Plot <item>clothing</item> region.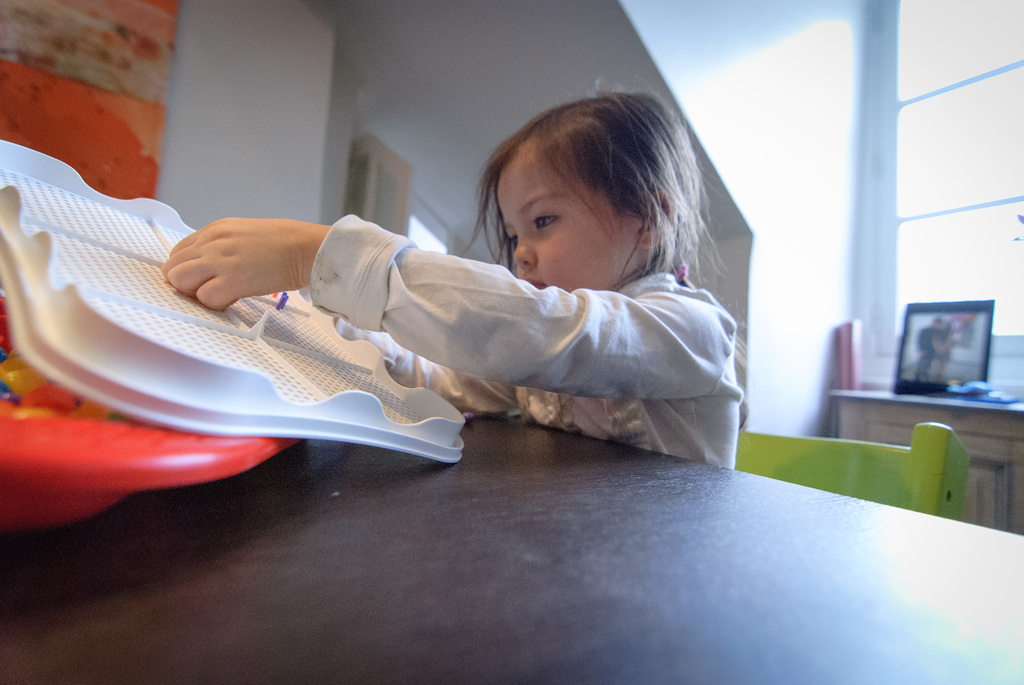
Plotted at rect(188, 184, 735, 465).
